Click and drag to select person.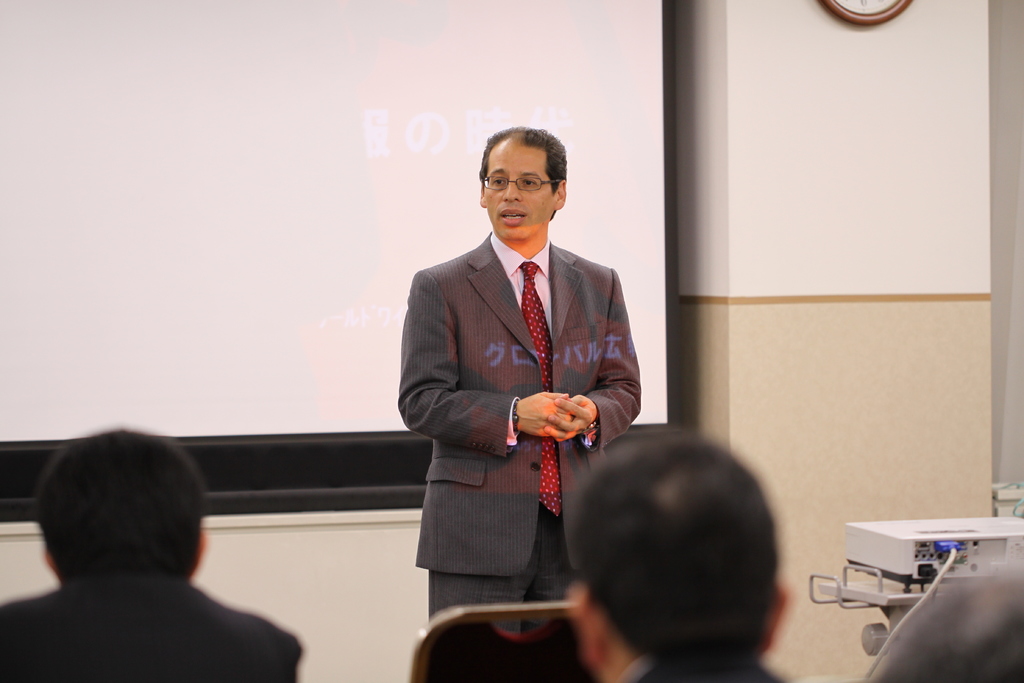
Selection: {"x1": 565, "y1": 436, "x2": 792, "y2": 682}.
